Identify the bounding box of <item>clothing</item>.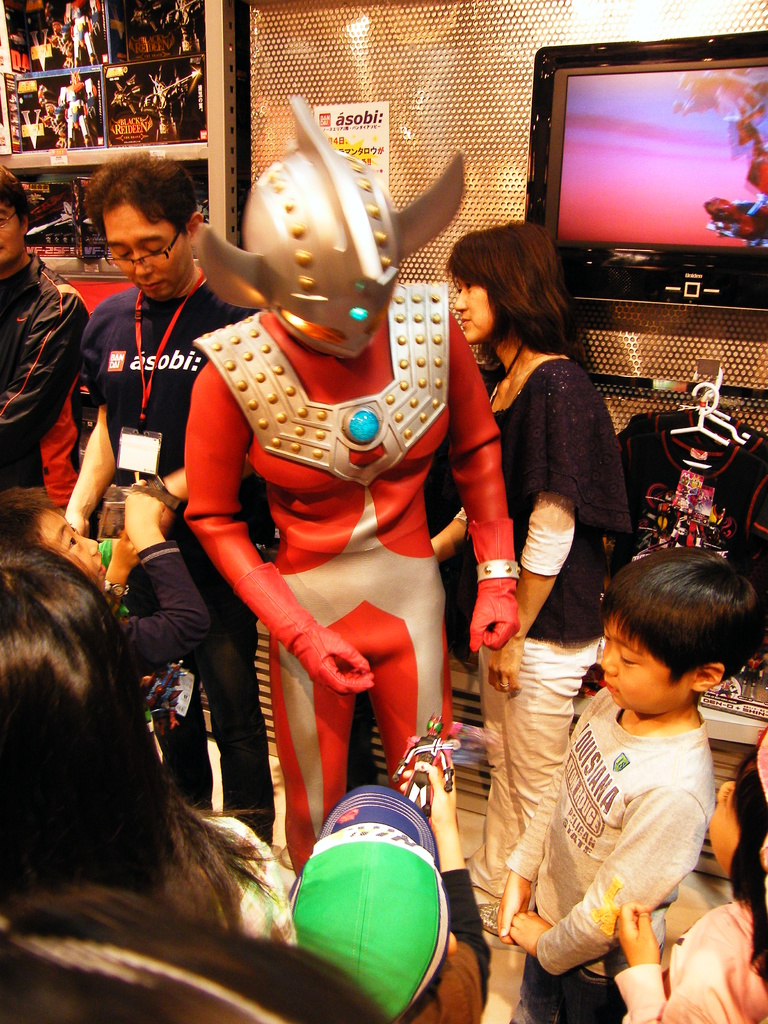
x1=68 y1=272 x2=278 y2=839.
